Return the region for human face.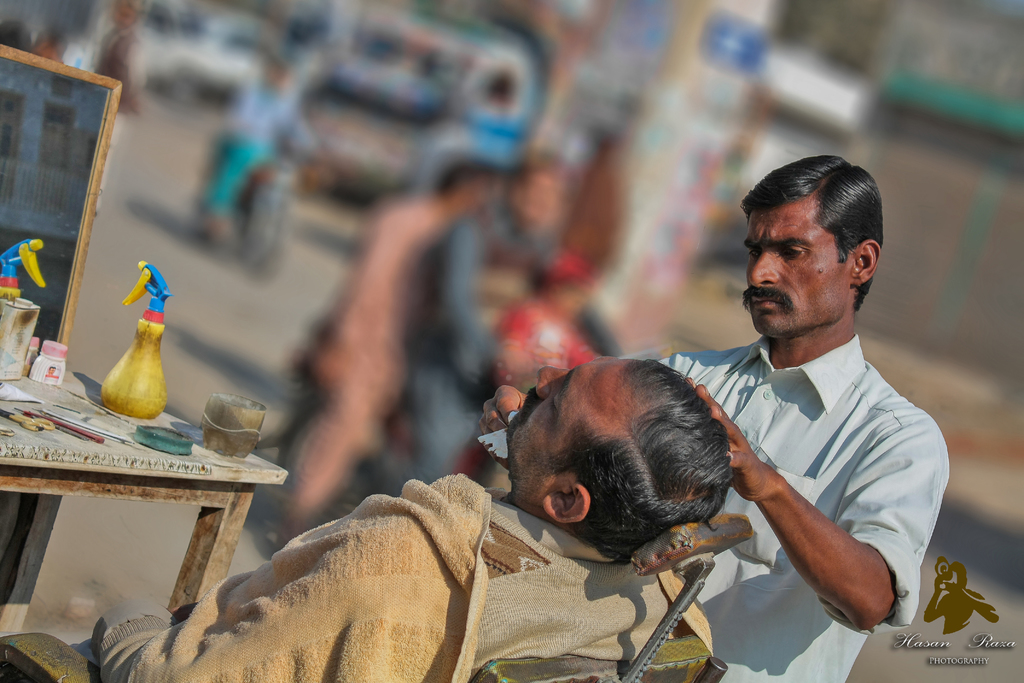
bbox=[504, 355, 622, 475].
